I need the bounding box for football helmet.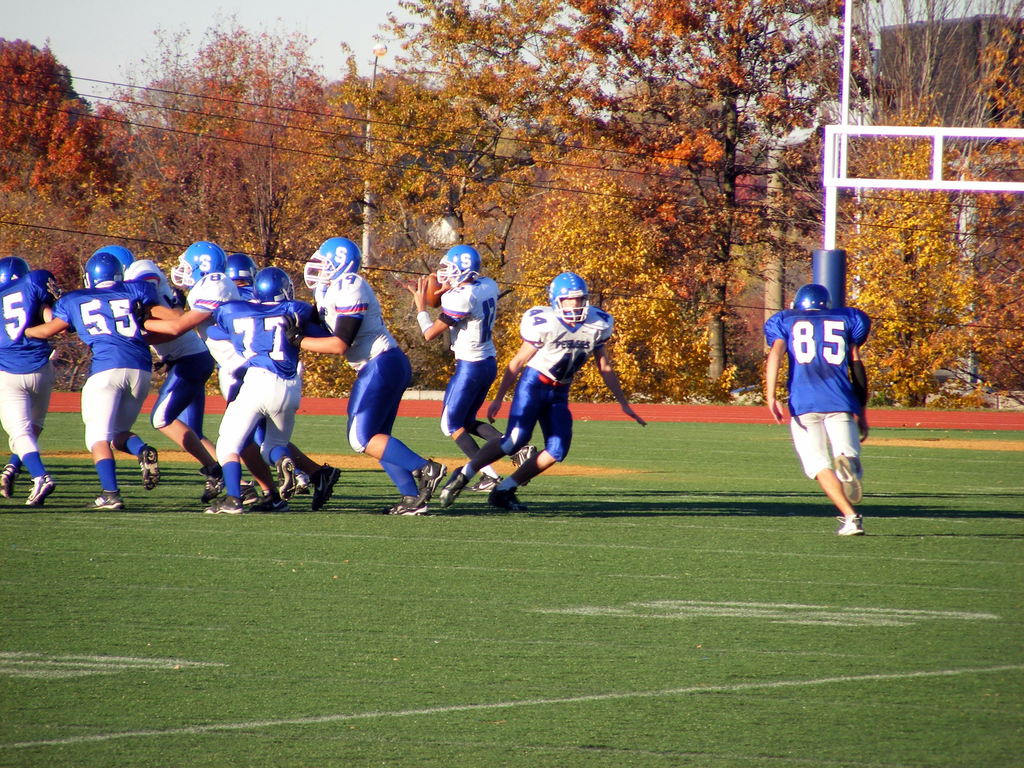
Here it is: [552,265,588,322].
